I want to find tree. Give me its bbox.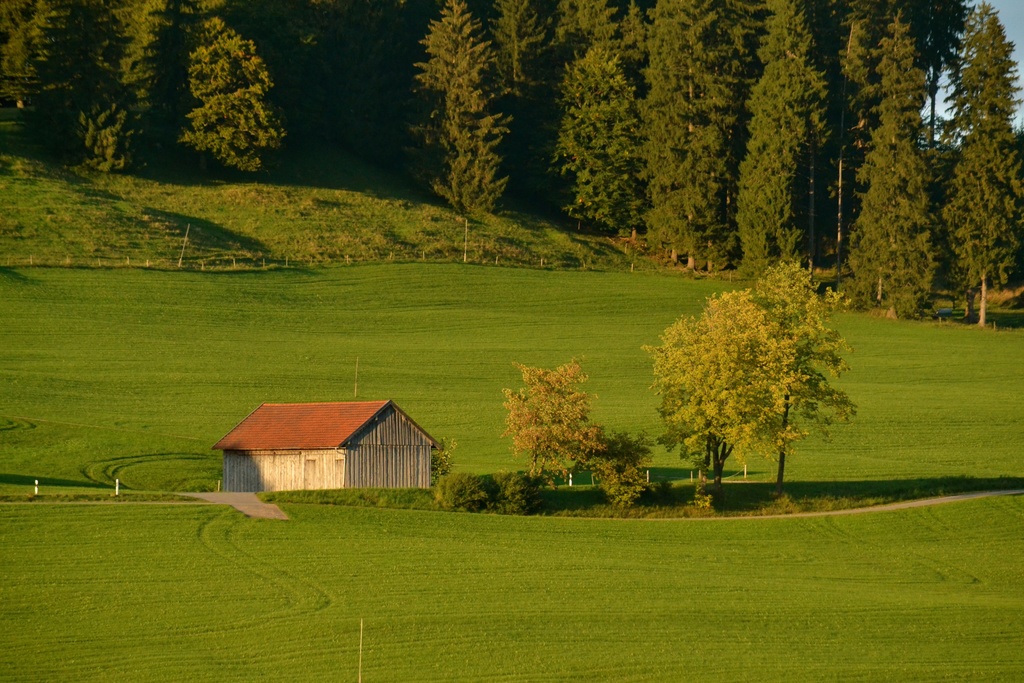
detection(916, 0, 1023, 339).
